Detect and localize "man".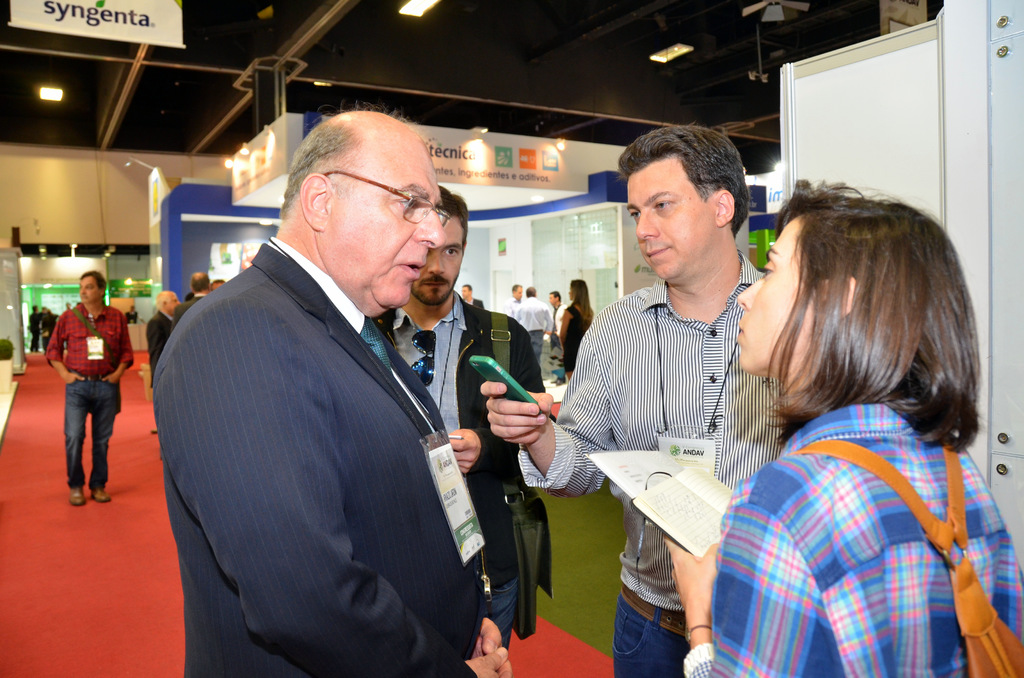
Localized at (x1=460, y1=280, x2=483, y2=305).
